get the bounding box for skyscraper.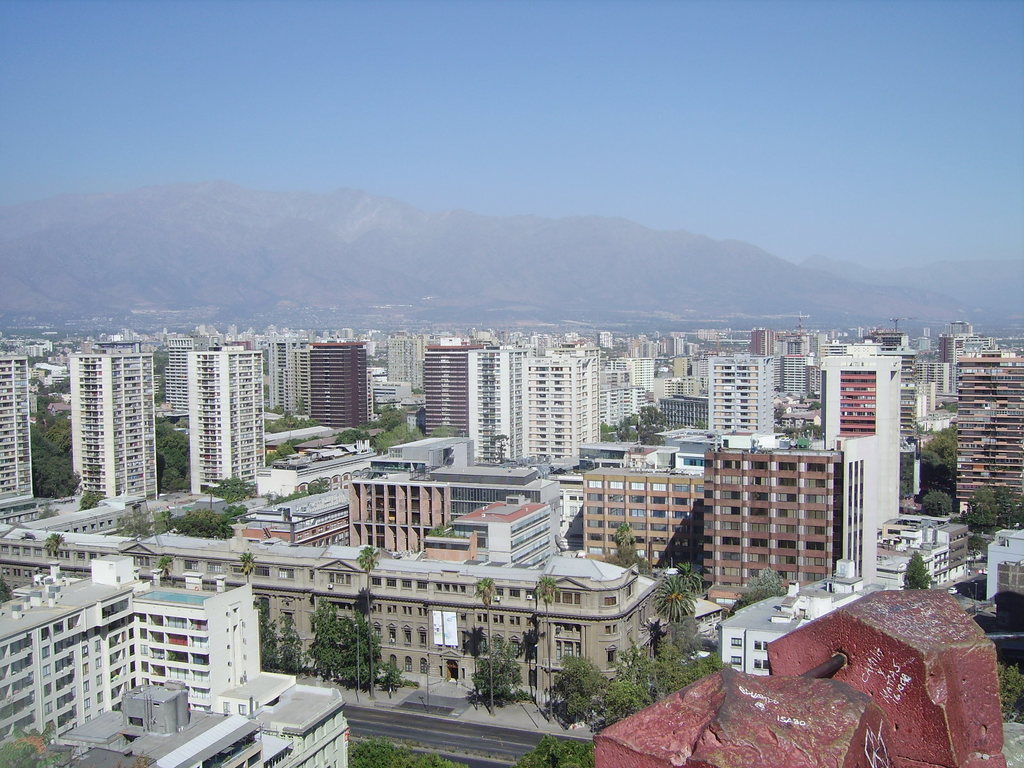
locate(312, 343, 370, 428).
